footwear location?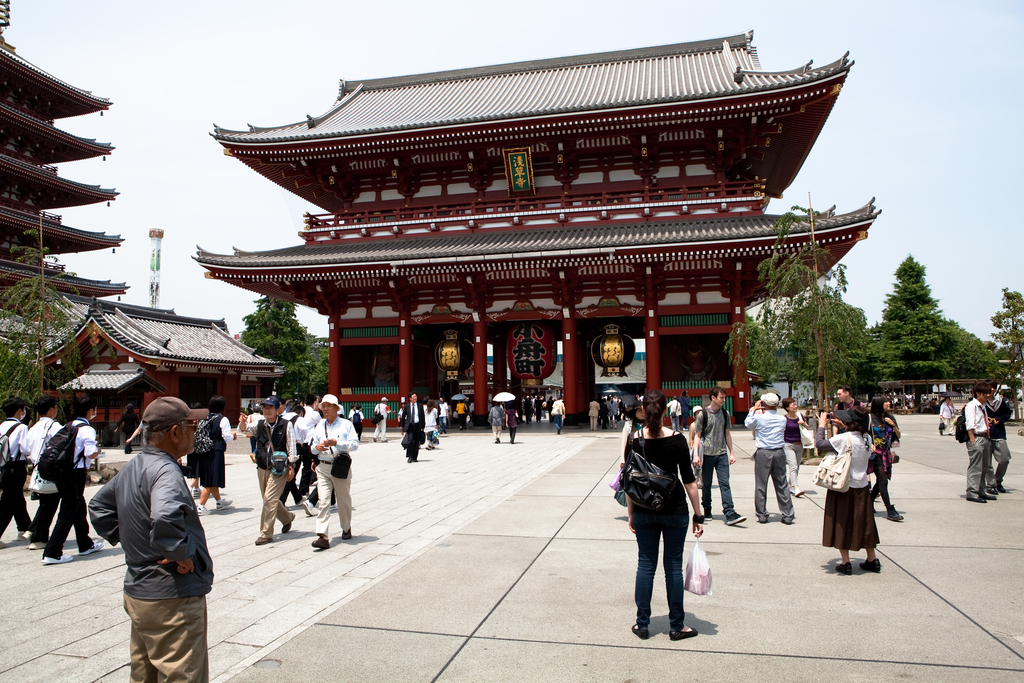
box=[425, 447, 429, 448]
